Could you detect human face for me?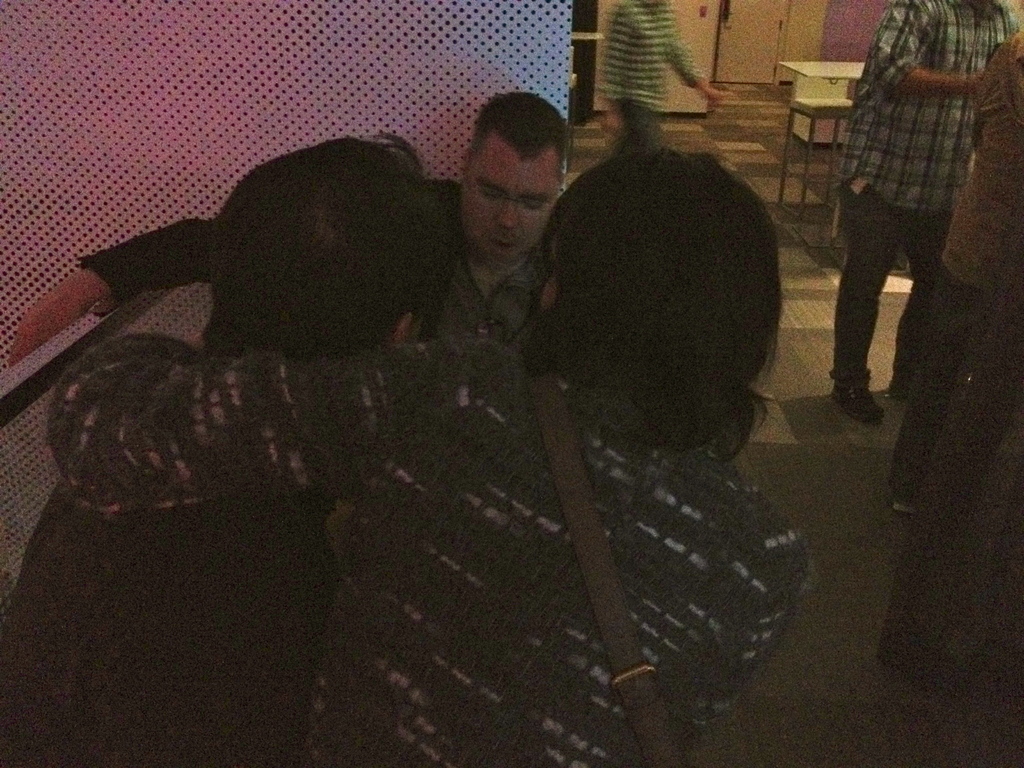
Detection result: (left=456, top=134, right=556, bottom=262).
